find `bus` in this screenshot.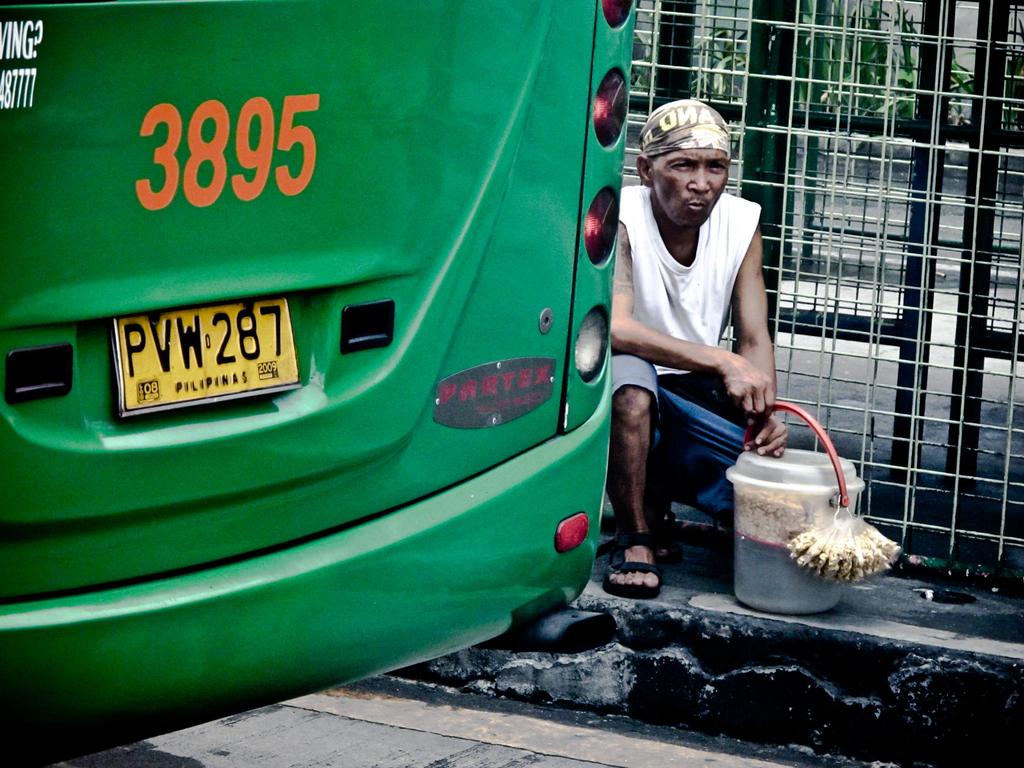
The bounding box for `bus` is [left=0, top=0, right=618, bottom=767].
